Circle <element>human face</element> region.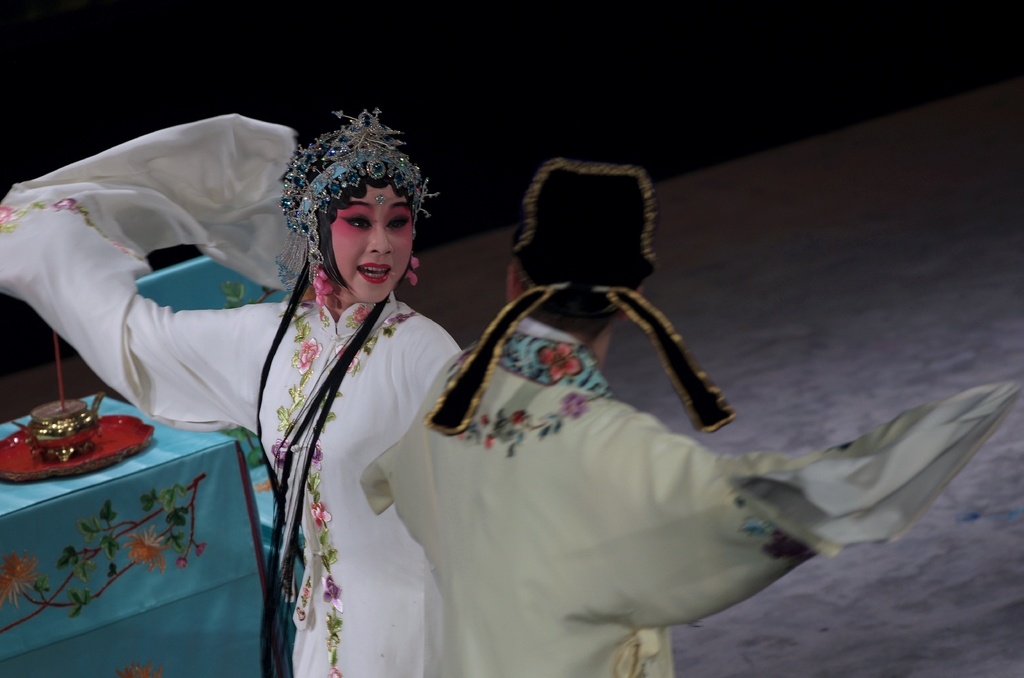
Region: crop(332, 187, 420, 302).
